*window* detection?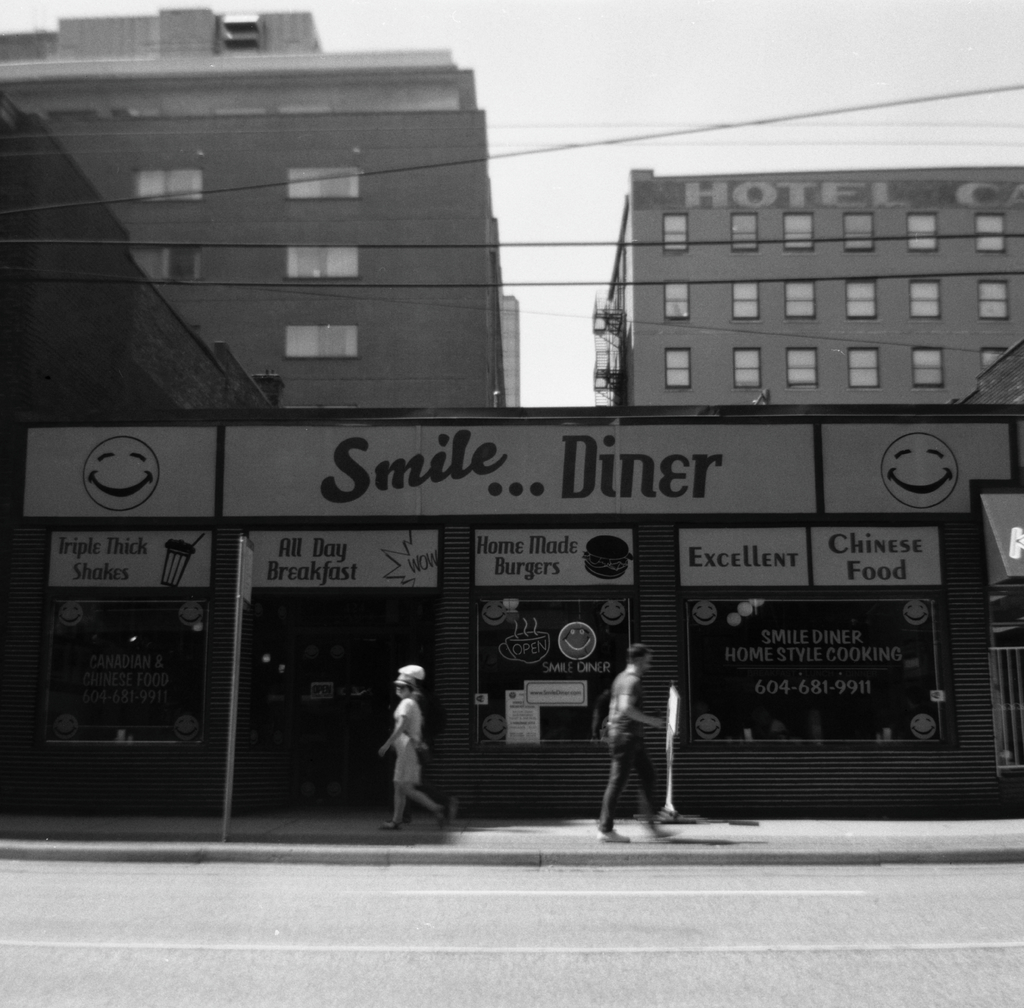
l=846, t=278, r=877, b=321
